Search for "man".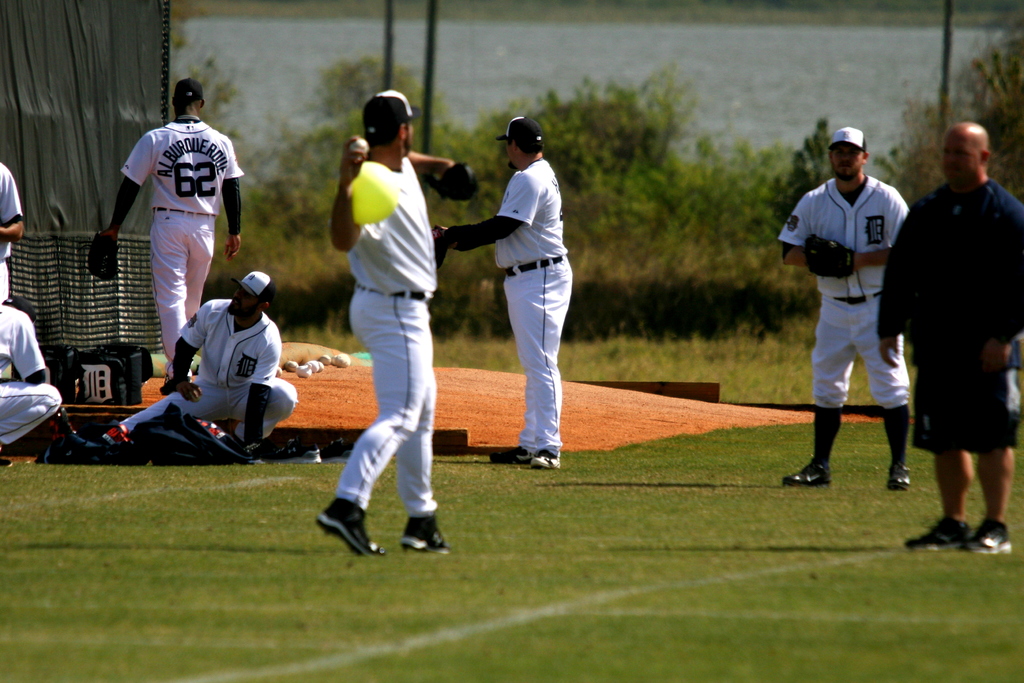
Found at Rect(0, 294, 62, 470).
